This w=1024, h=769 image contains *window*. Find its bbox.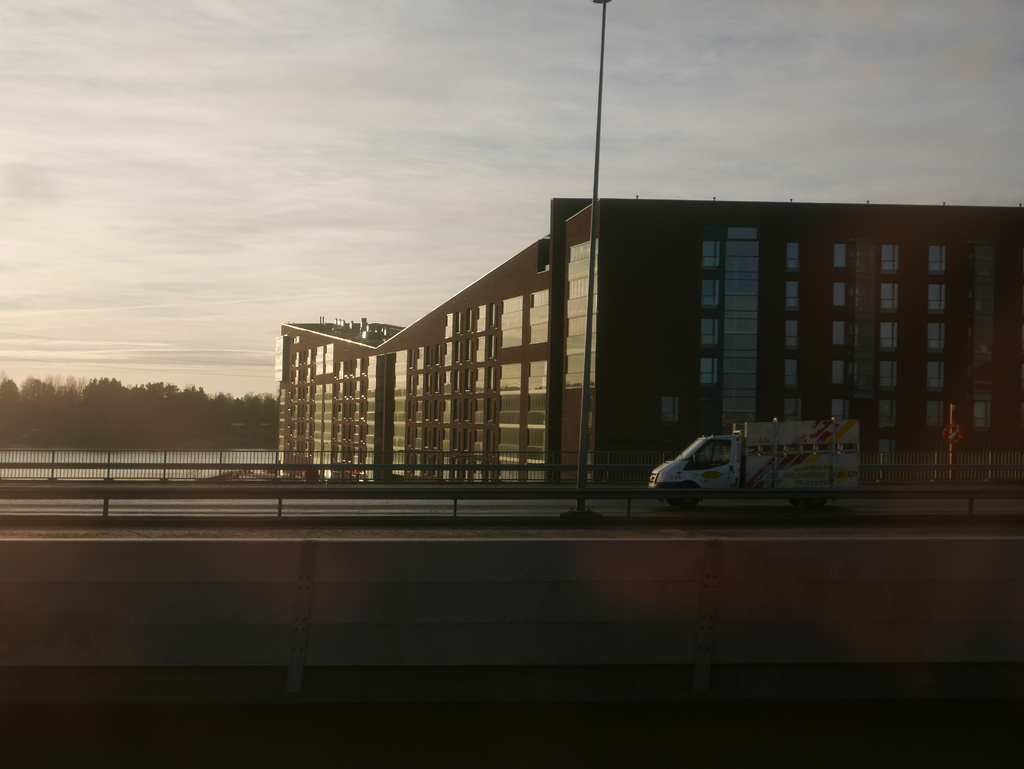
[x1=929, y1=284, x2=947, y2=312].
